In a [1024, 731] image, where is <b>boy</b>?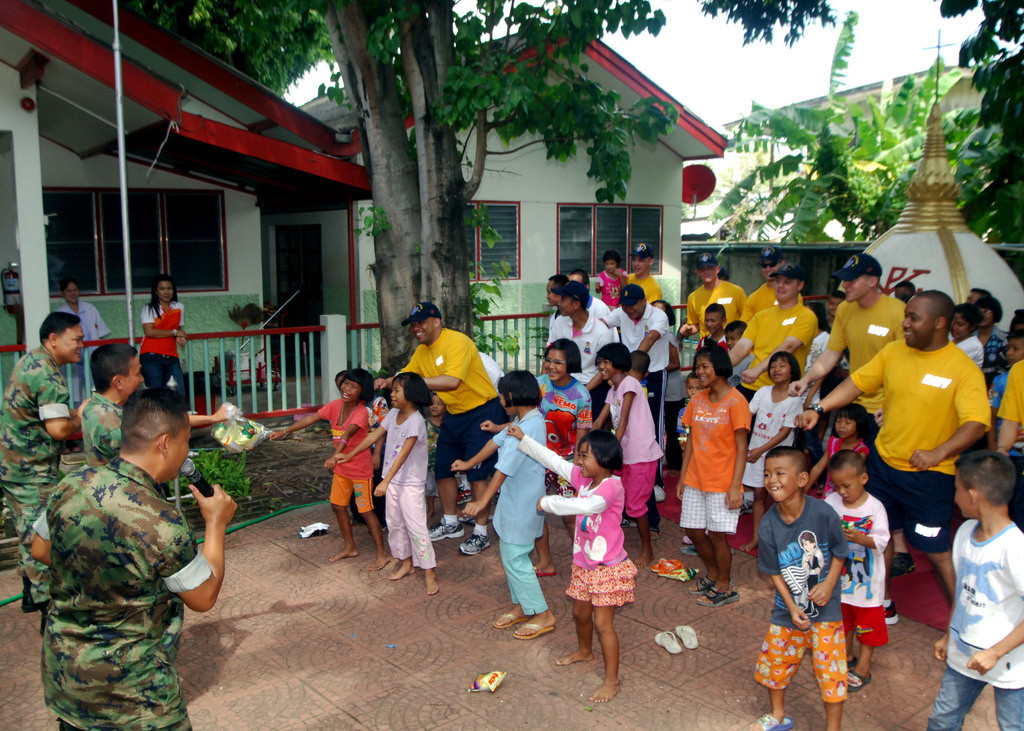
bbox=[694, 305, 727, 354].
